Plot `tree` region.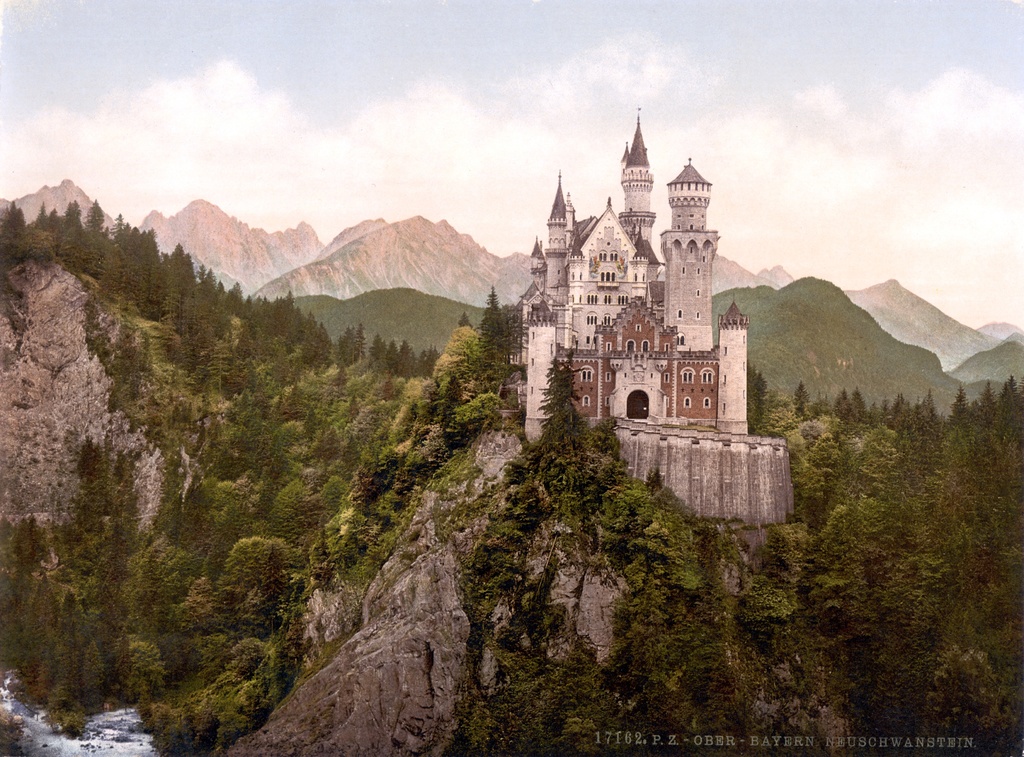
Plotted at select_region(479, 282, 520, 372).
